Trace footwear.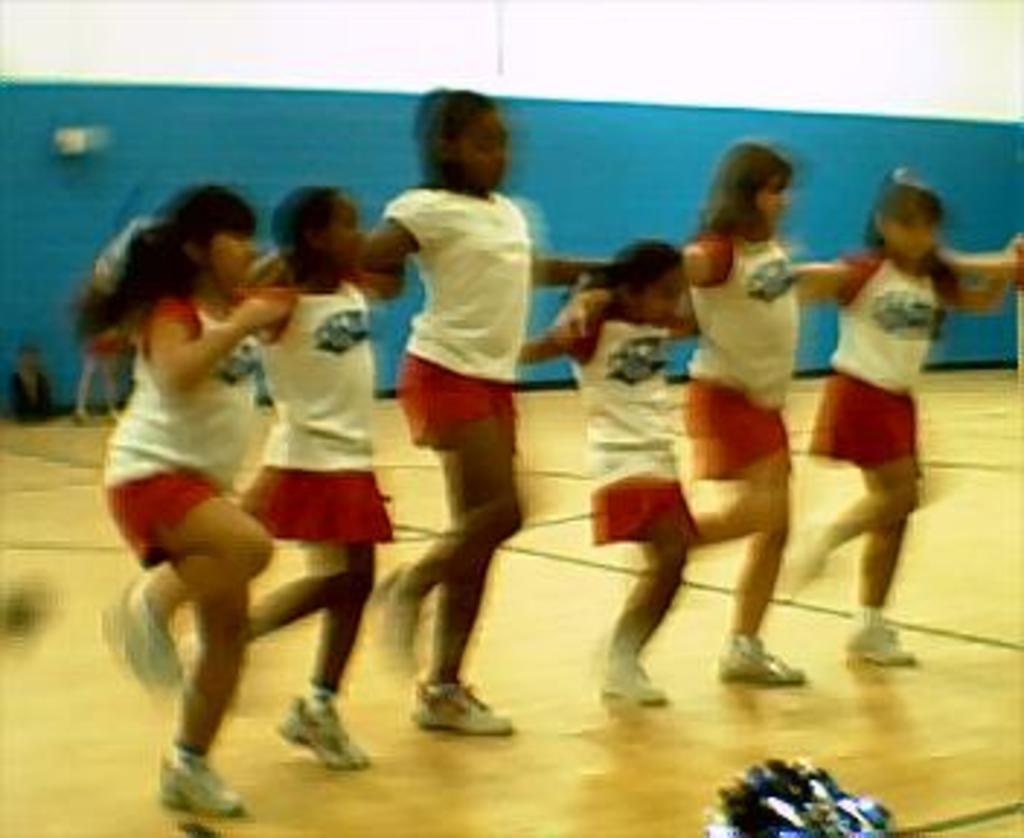
Traced to Rect(99, 582, 183, 690).
